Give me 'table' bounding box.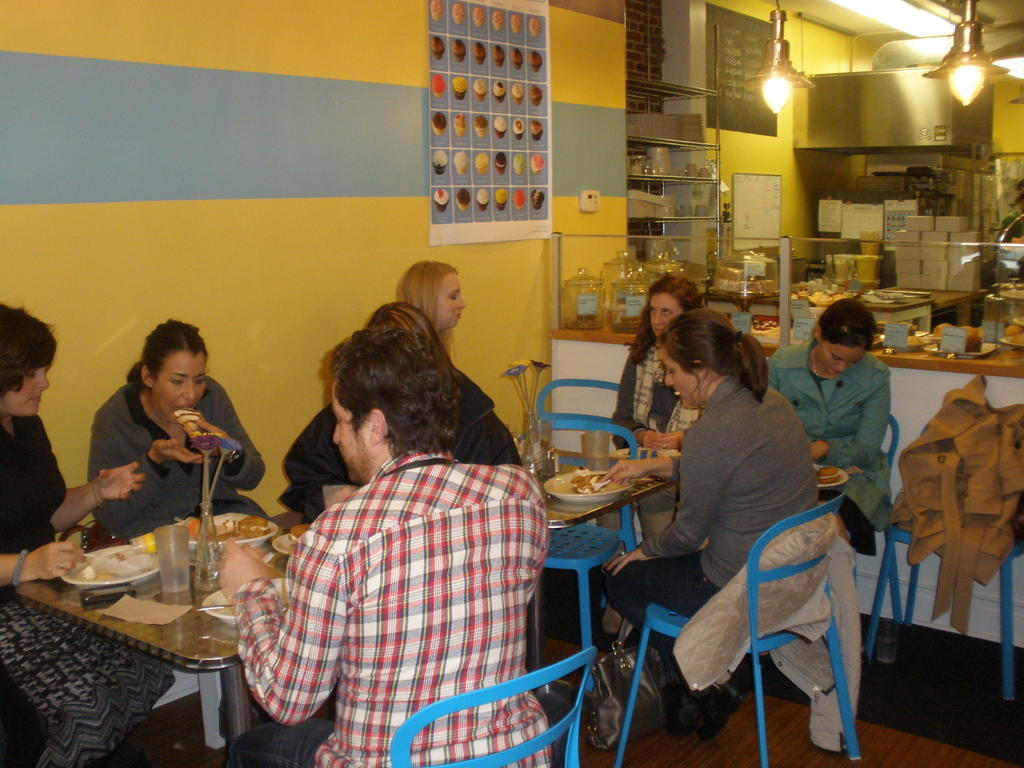
6/500/294/767.
